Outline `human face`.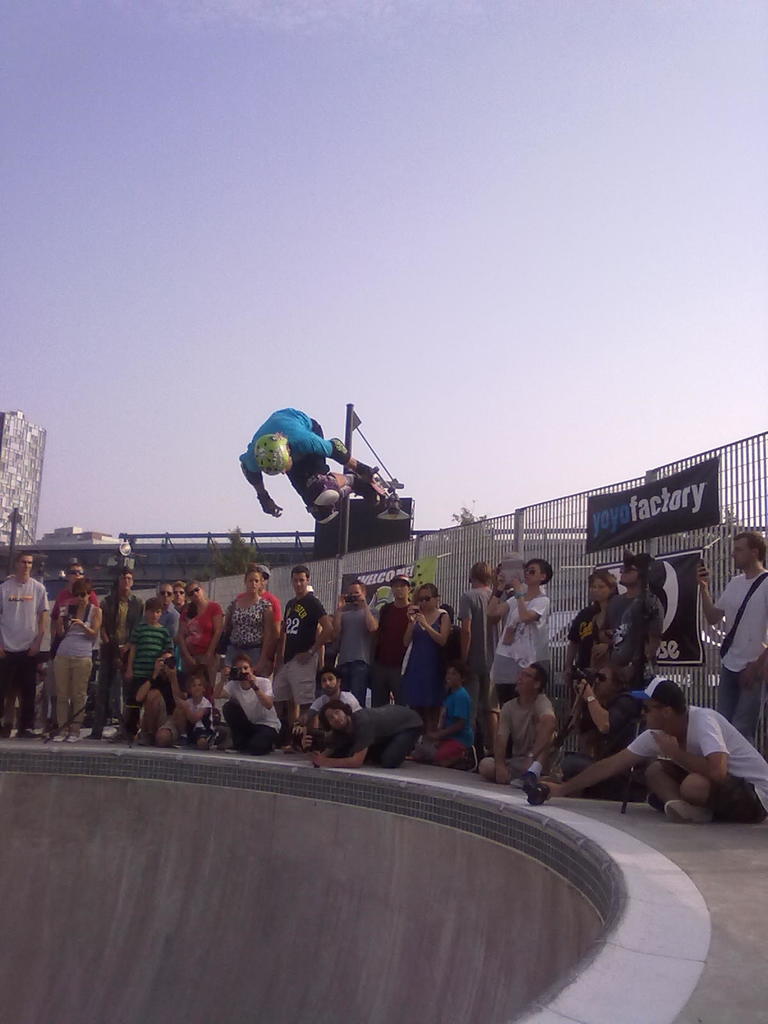
Outline: (left=593, top=667, right=616, bottom=697).
